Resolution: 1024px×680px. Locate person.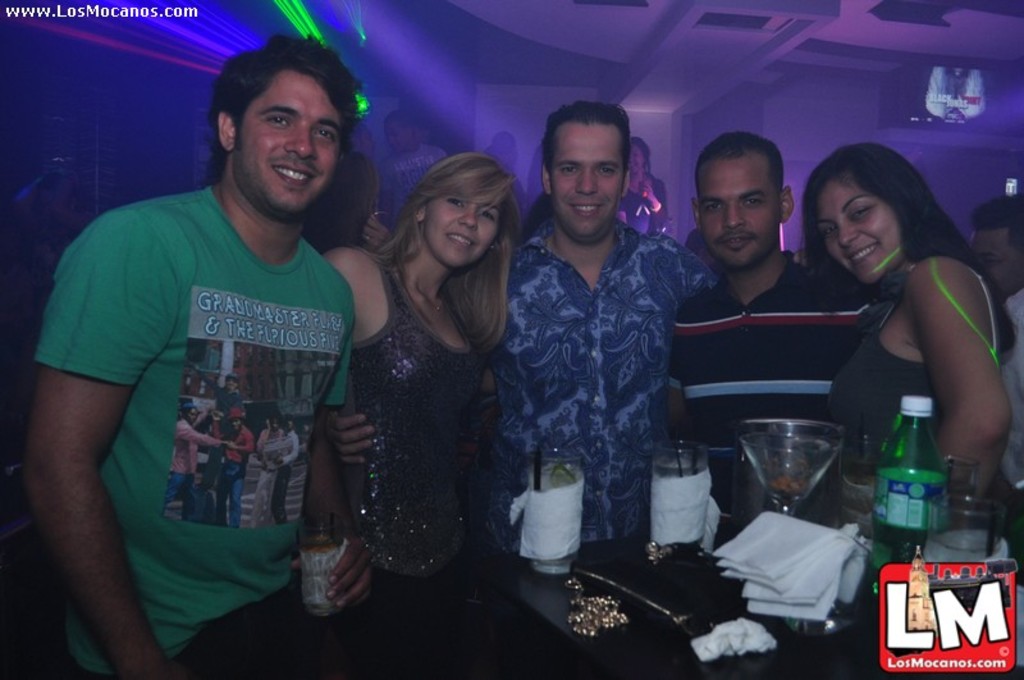
(27,31,362,679).
